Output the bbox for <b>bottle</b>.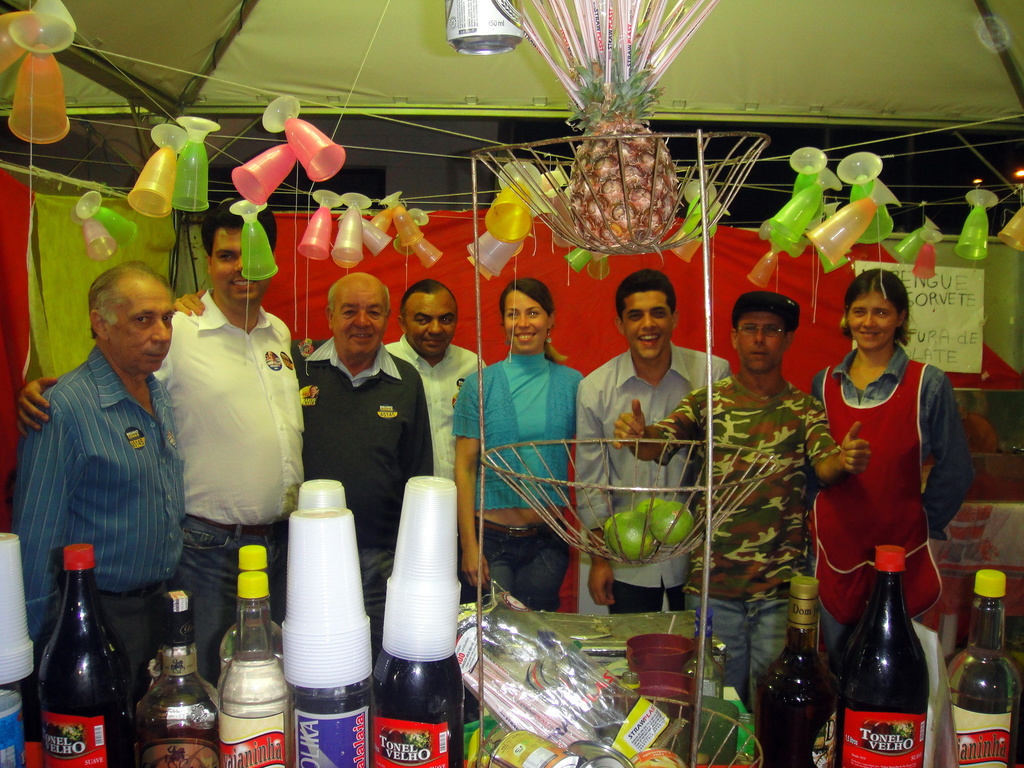
(x1=221, y1=544, x2=285, y2=669).
